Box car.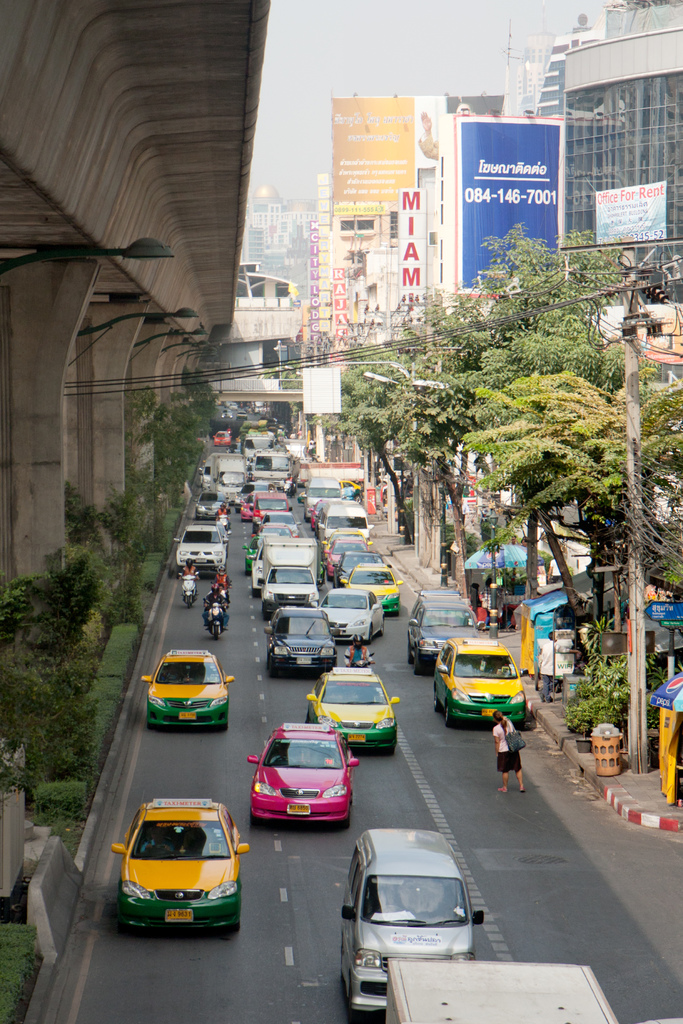
box=[268, 610, 337, 676].
